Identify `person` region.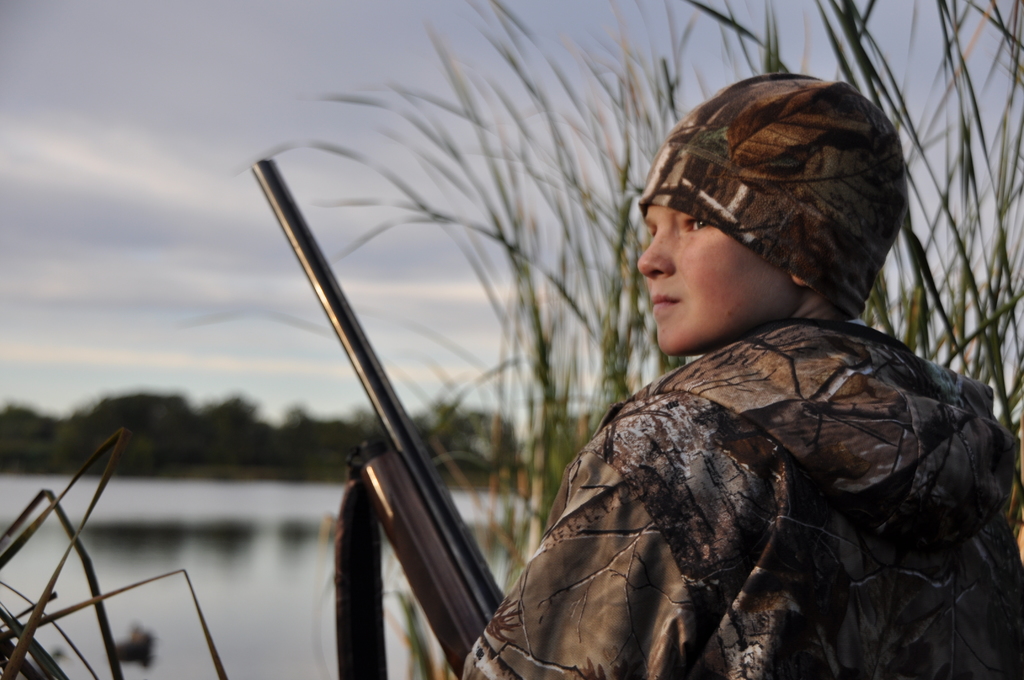
Region: region(525, 86, 986, 661).
